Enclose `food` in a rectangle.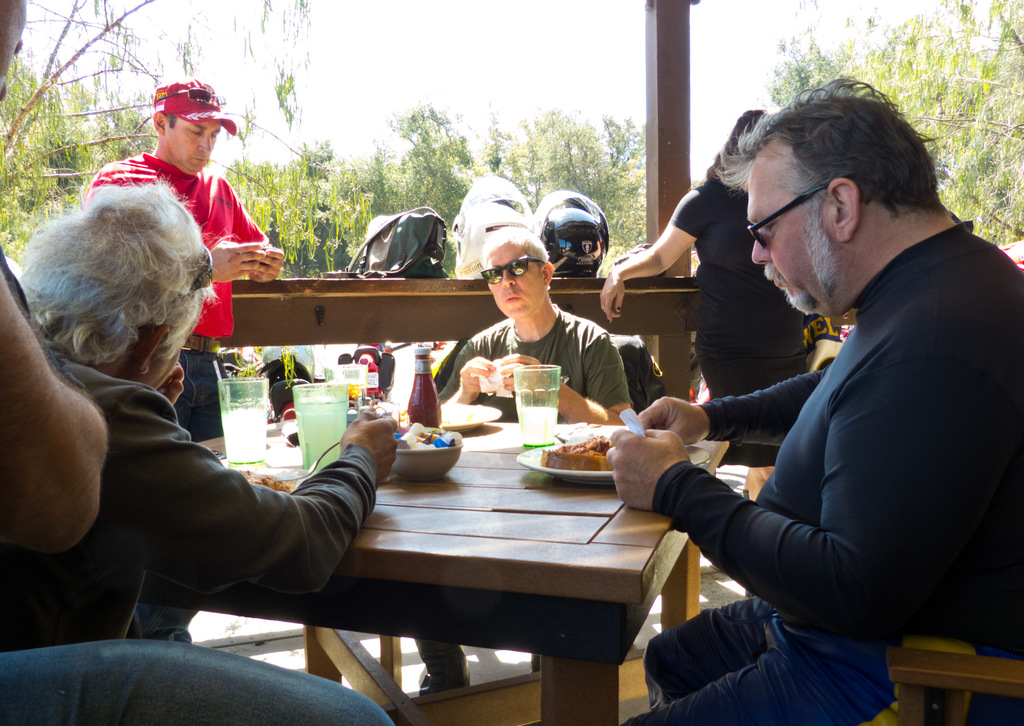
240, 465, 294, 499.
